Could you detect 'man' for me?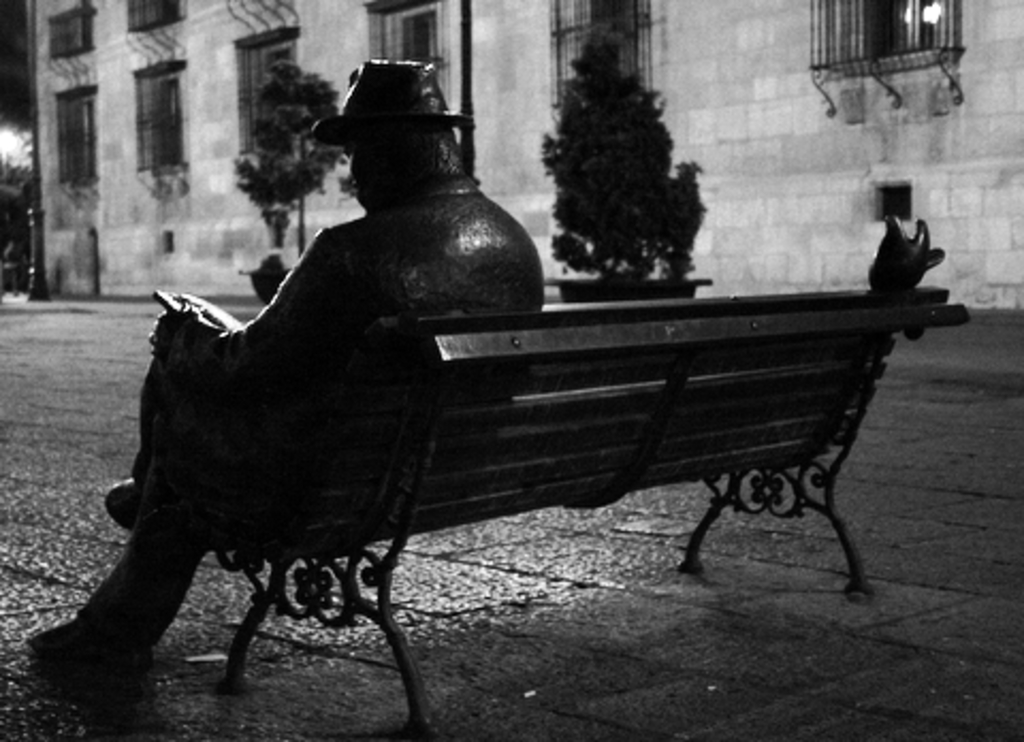
Detection result: 26 60 553 672.
